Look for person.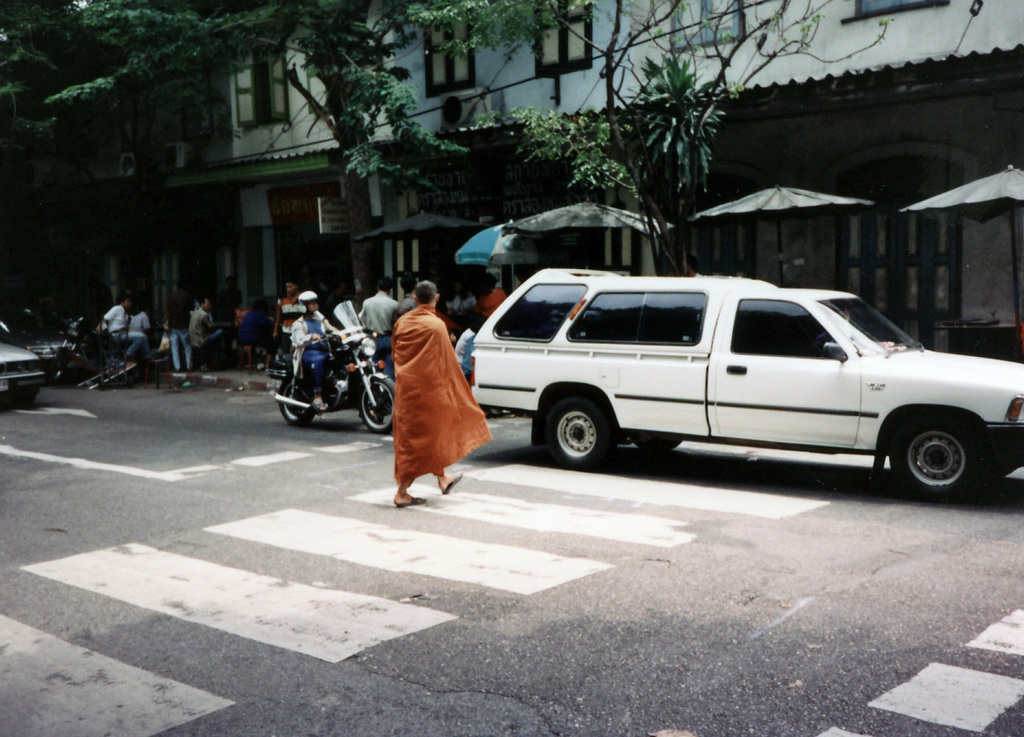
Found: Rect(268, 273, 310, 365).
